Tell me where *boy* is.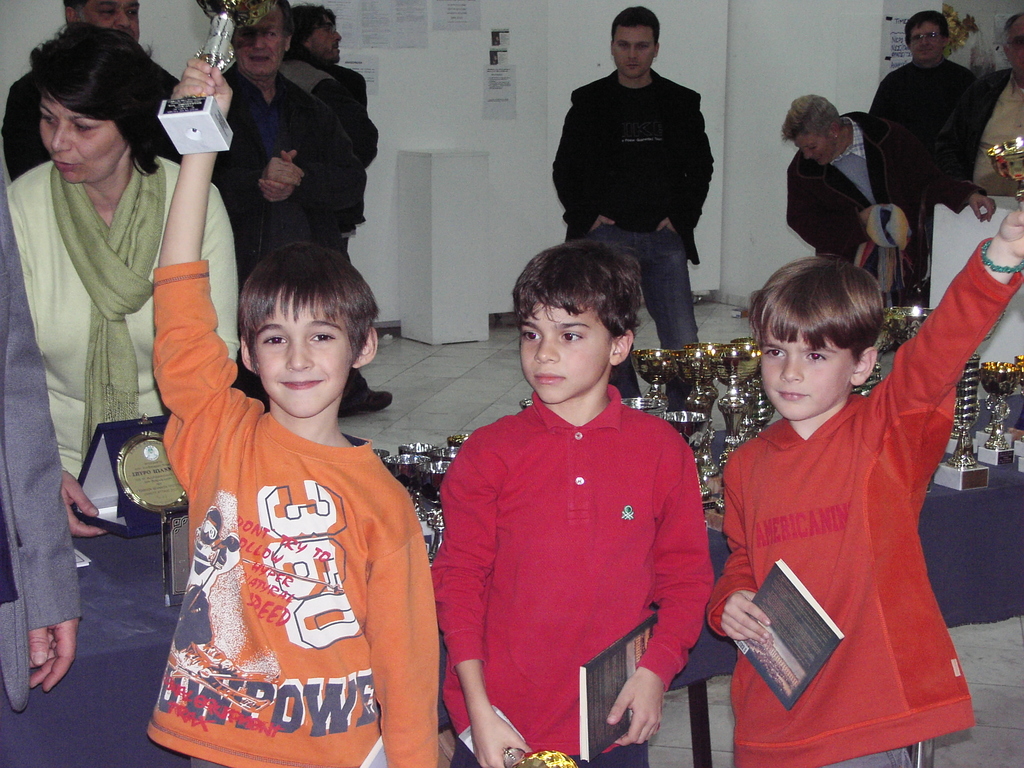
*boy* is at bbox=(437, 227, 734, 767).
